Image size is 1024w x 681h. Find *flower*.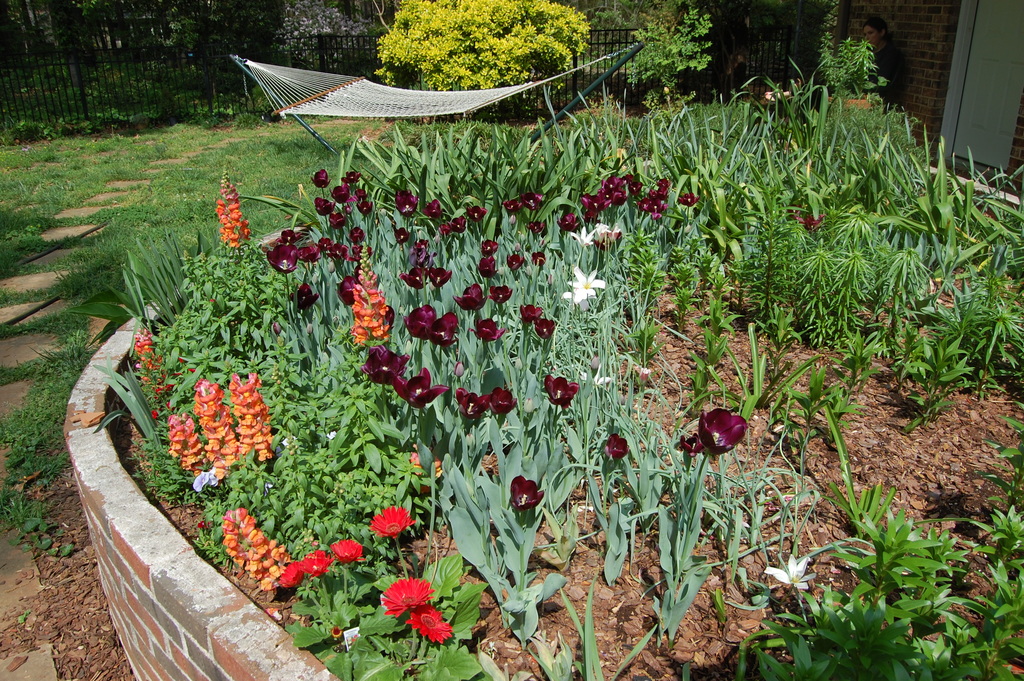
(403, 372, 445, 407).
